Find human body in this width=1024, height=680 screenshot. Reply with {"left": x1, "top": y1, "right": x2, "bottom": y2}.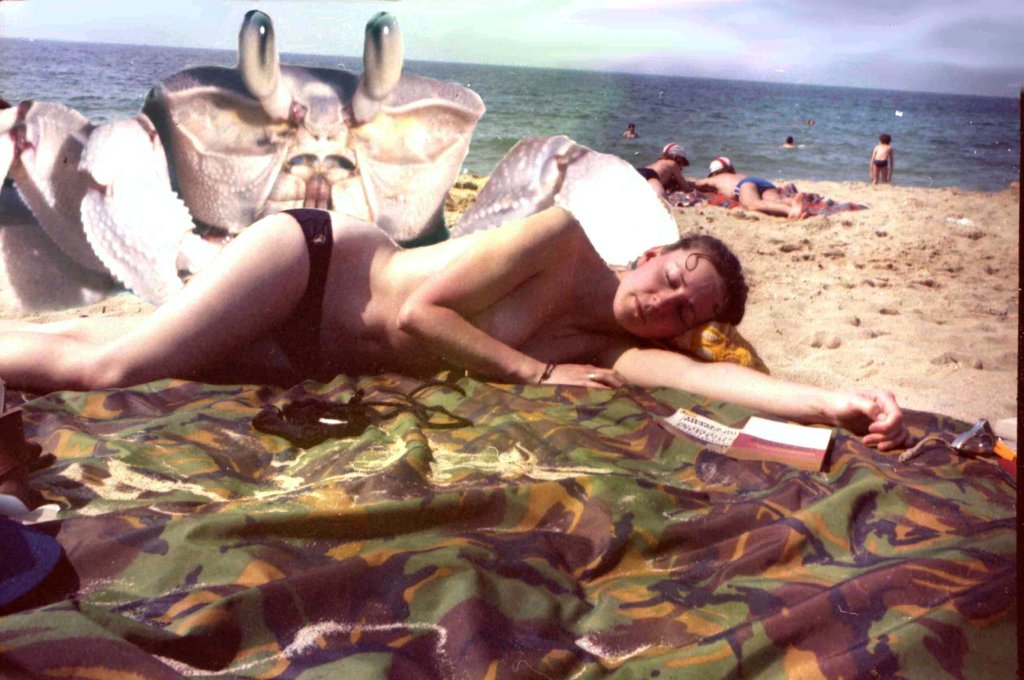
{"left": 623, "top": 121, "right": 639, "bottom": 135}.
